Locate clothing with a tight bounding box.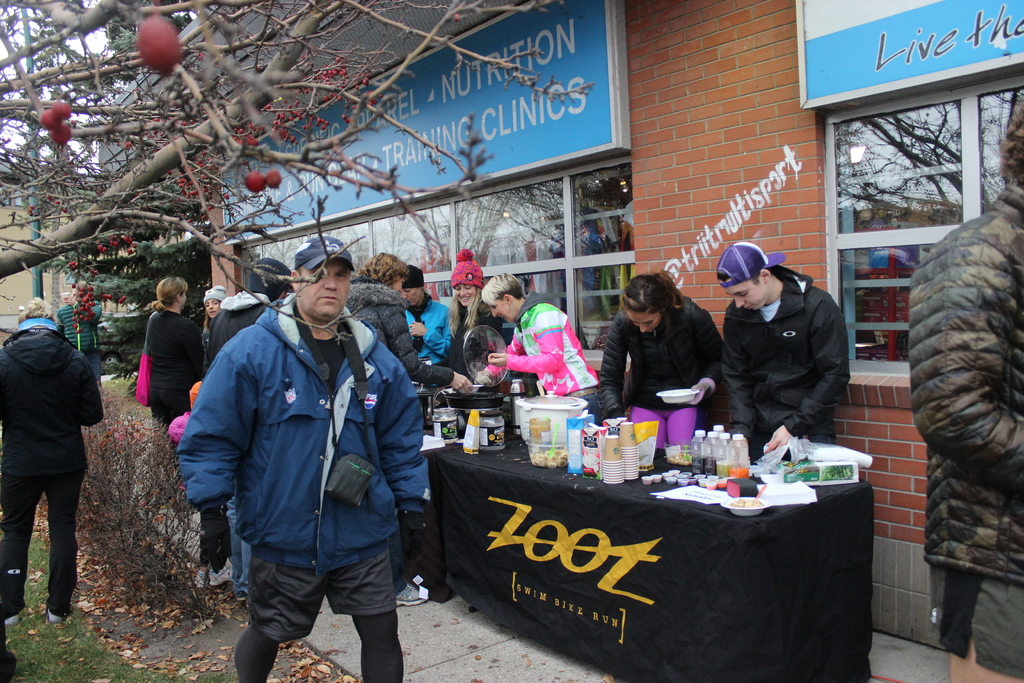
485/293/600/422.
